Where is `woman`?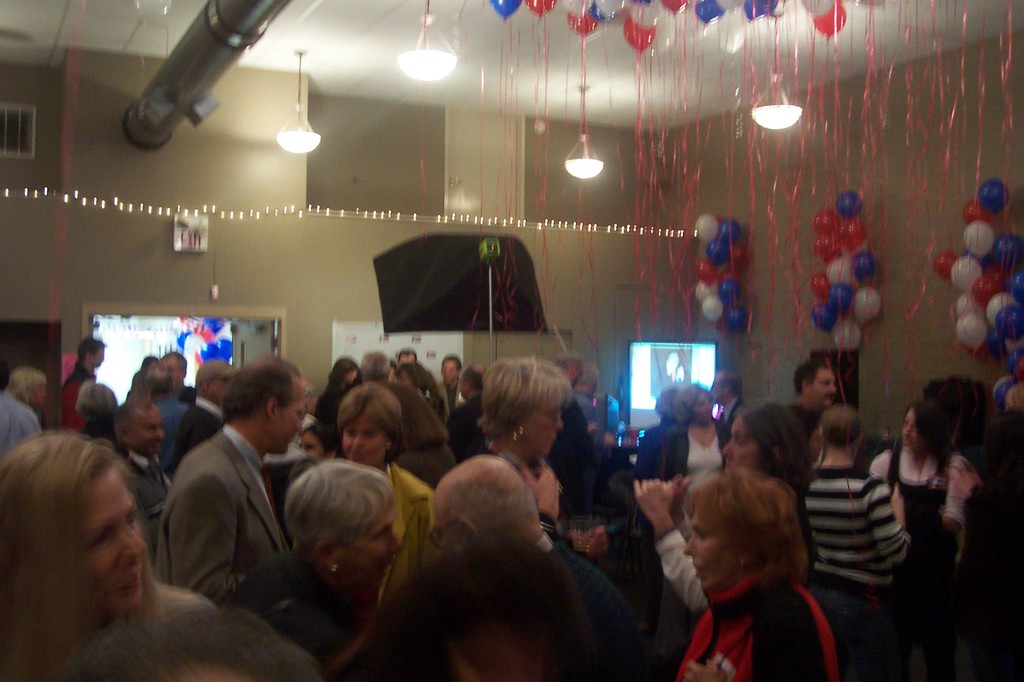
<bbox>656, 383, 742, 503</bbox>.
